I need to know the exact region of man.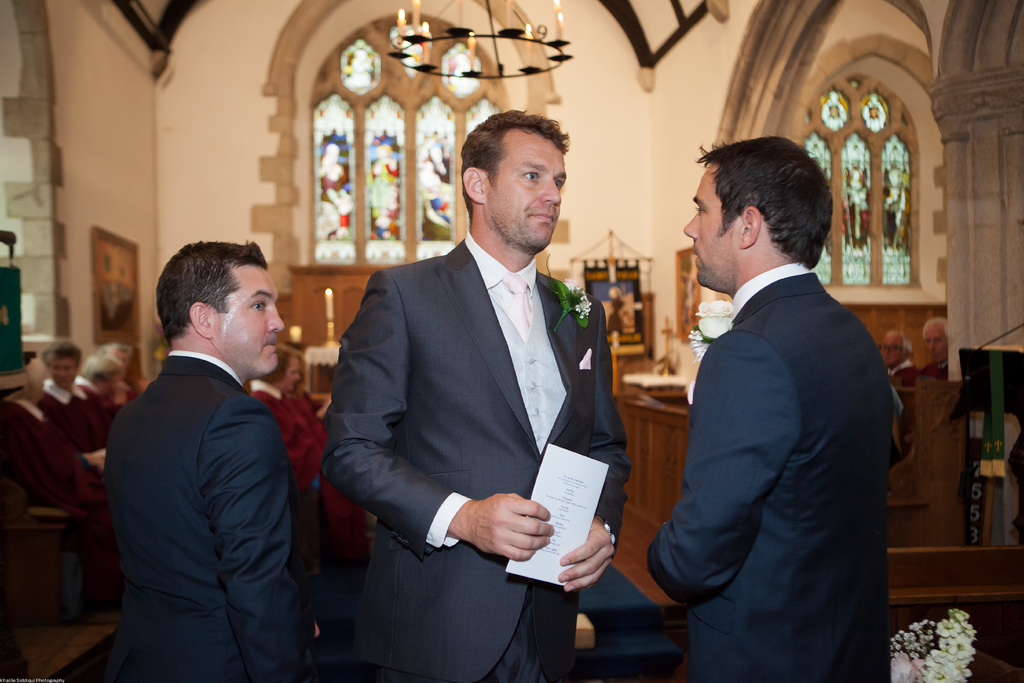
Region: (906,309,956,387).
